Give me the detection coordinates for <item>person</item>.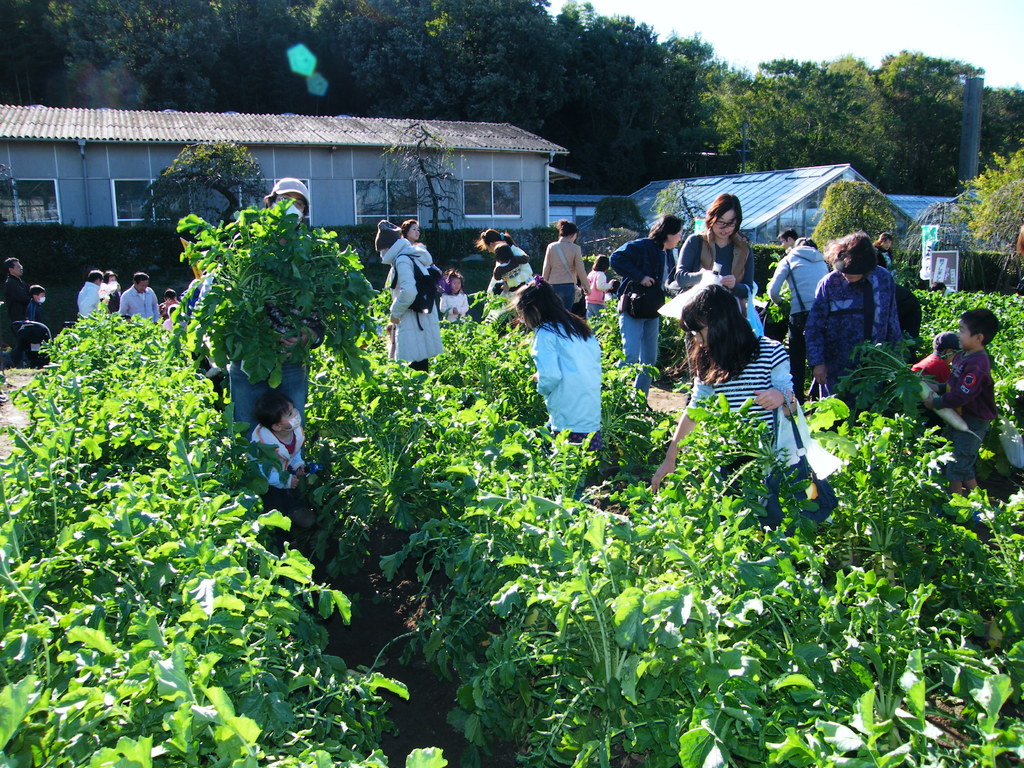
Rect(24, 280, 44, 319).
